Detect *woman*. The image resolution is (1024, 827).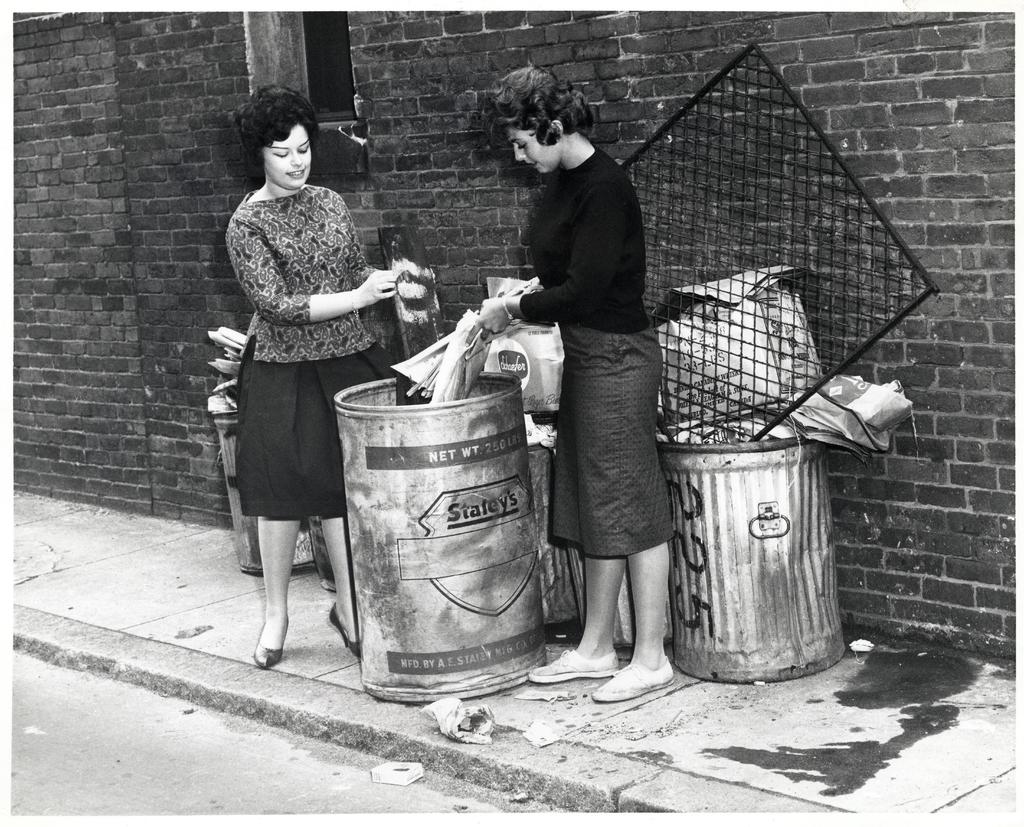
l=473, t=67, r=681, b=705.
